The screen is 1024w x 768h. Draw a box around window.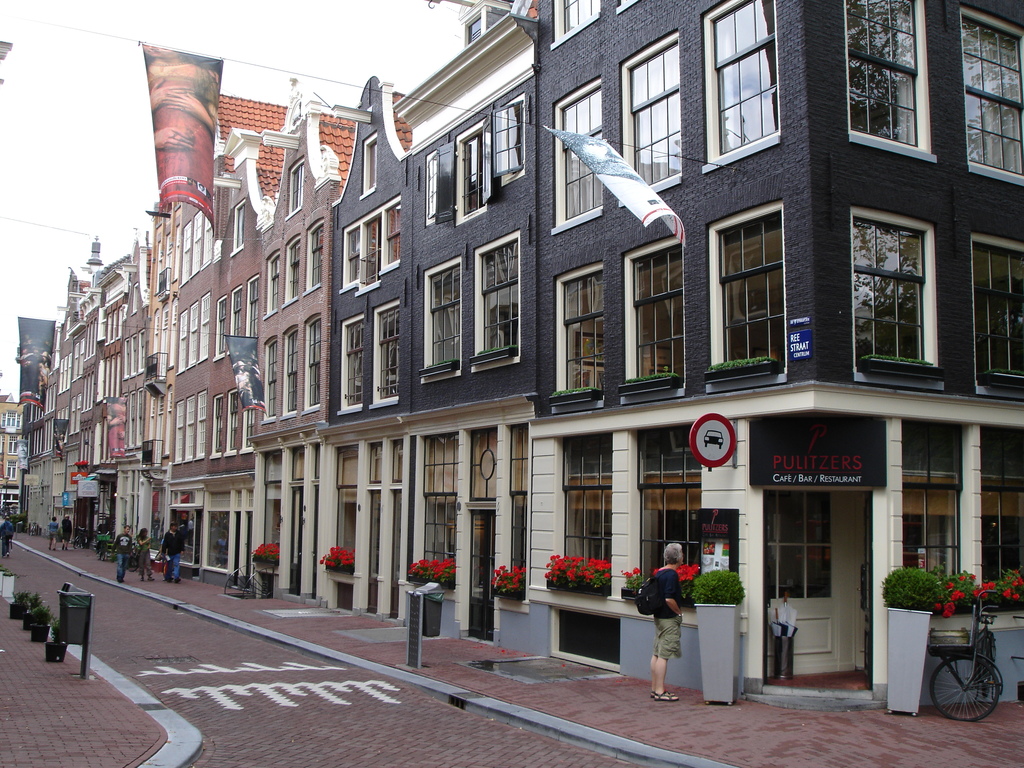
locate(500, 93, 524, 193).
